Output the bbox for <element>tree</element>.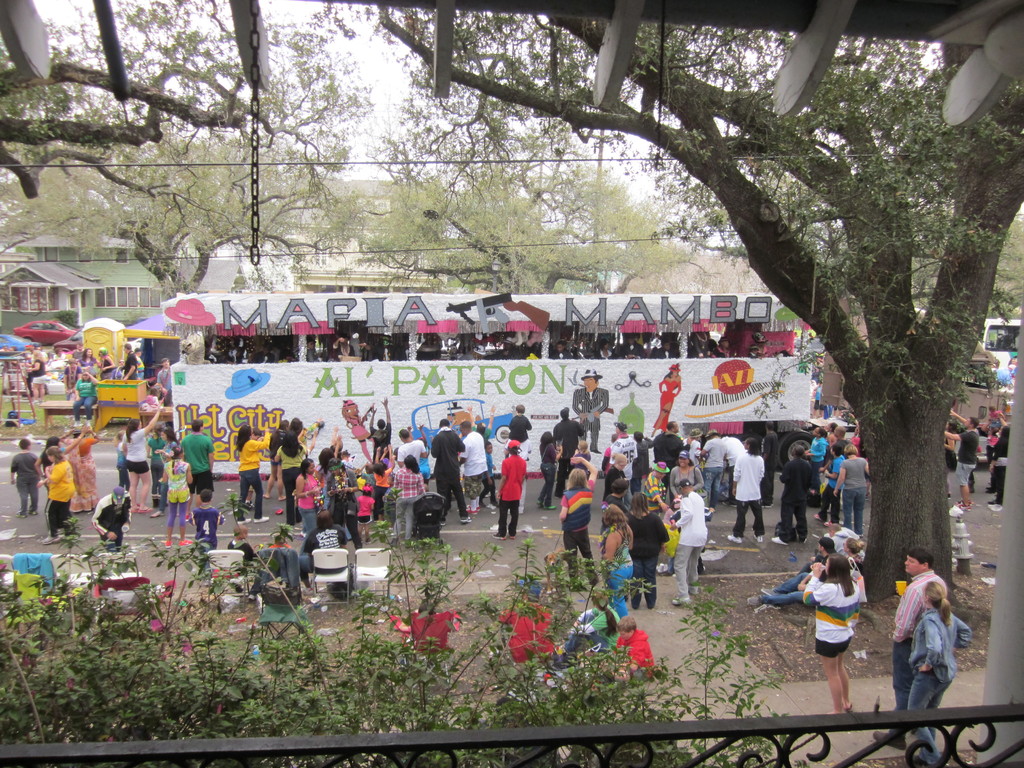
bbox=(0, 1, 1023, 607).
